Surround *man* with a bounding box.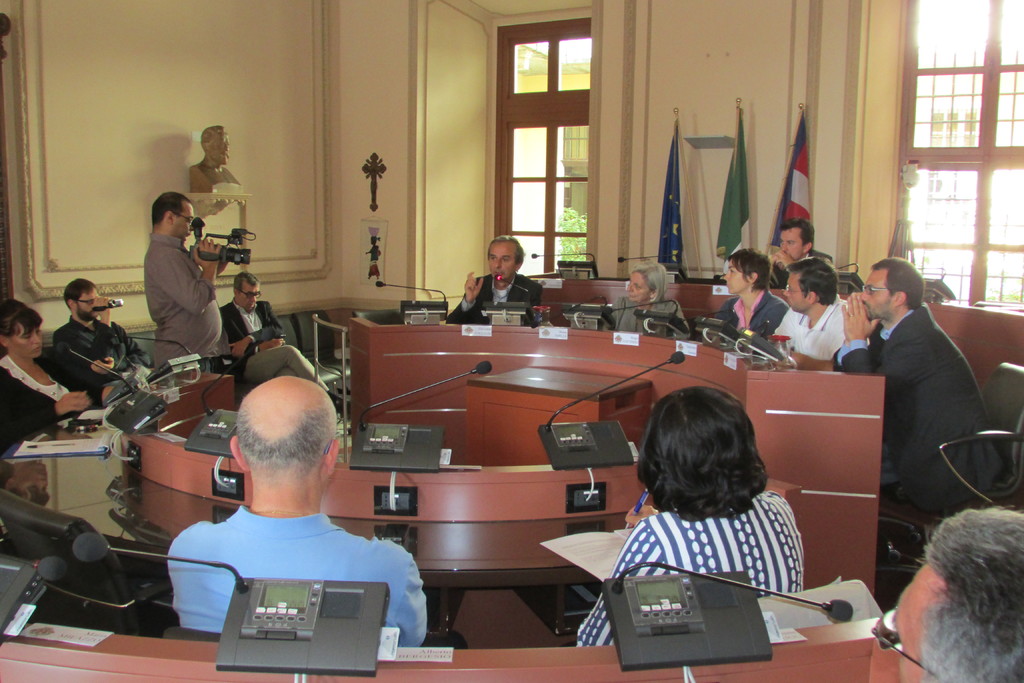
region(47, 278, 157, 411).
